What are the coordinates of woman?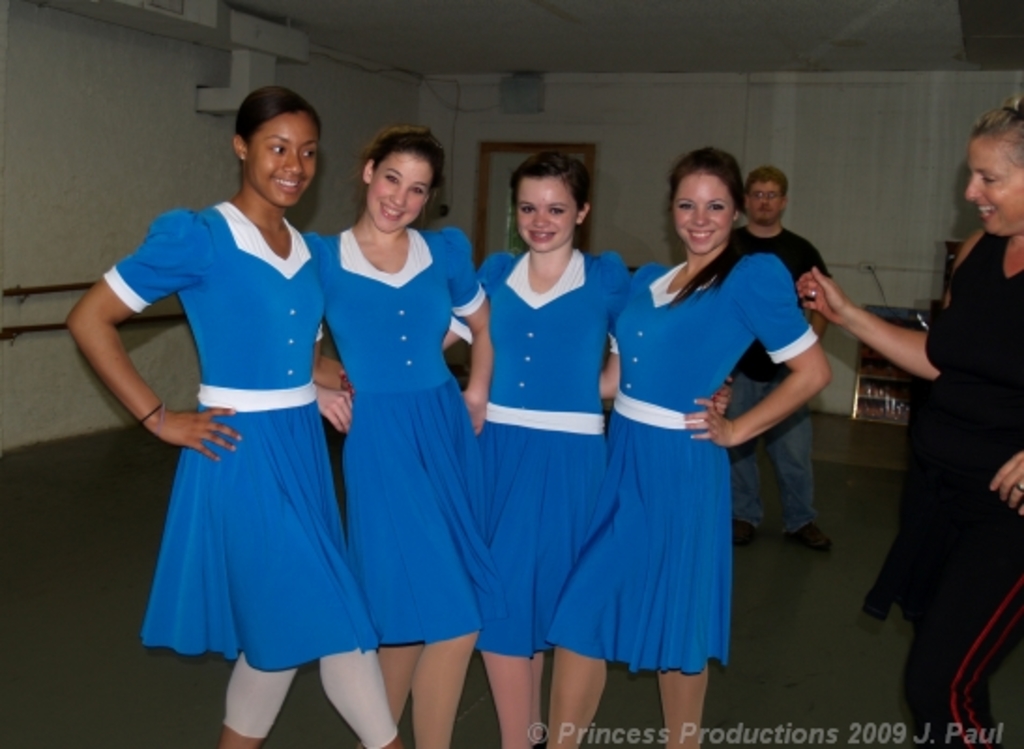
562, 148, 835, 747.
